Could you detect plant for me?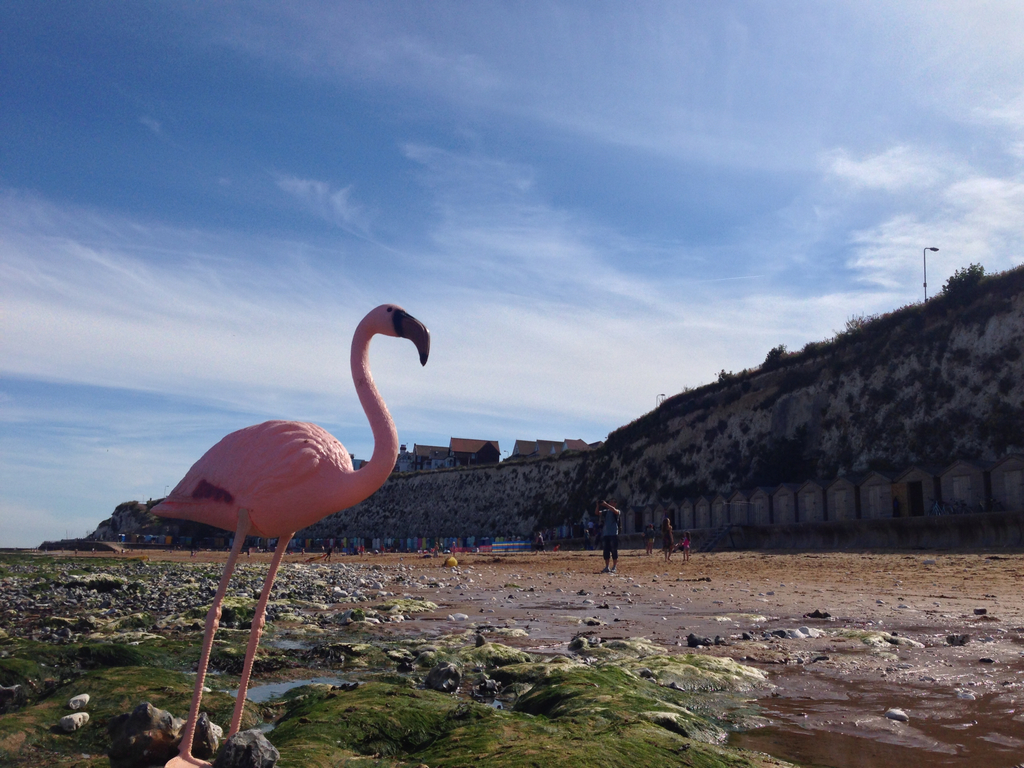
Detection result: (709,467,732,488).
